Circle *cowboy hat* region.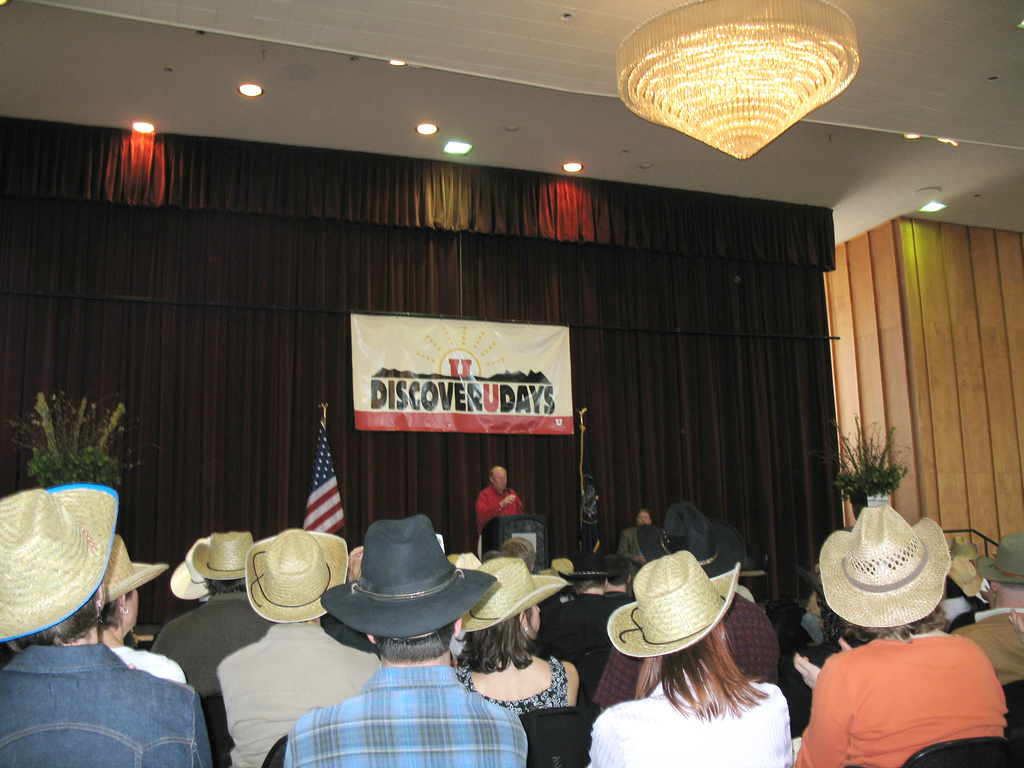
Region: pyautogui.locateOnScreen(447, 554, 486, 569).
